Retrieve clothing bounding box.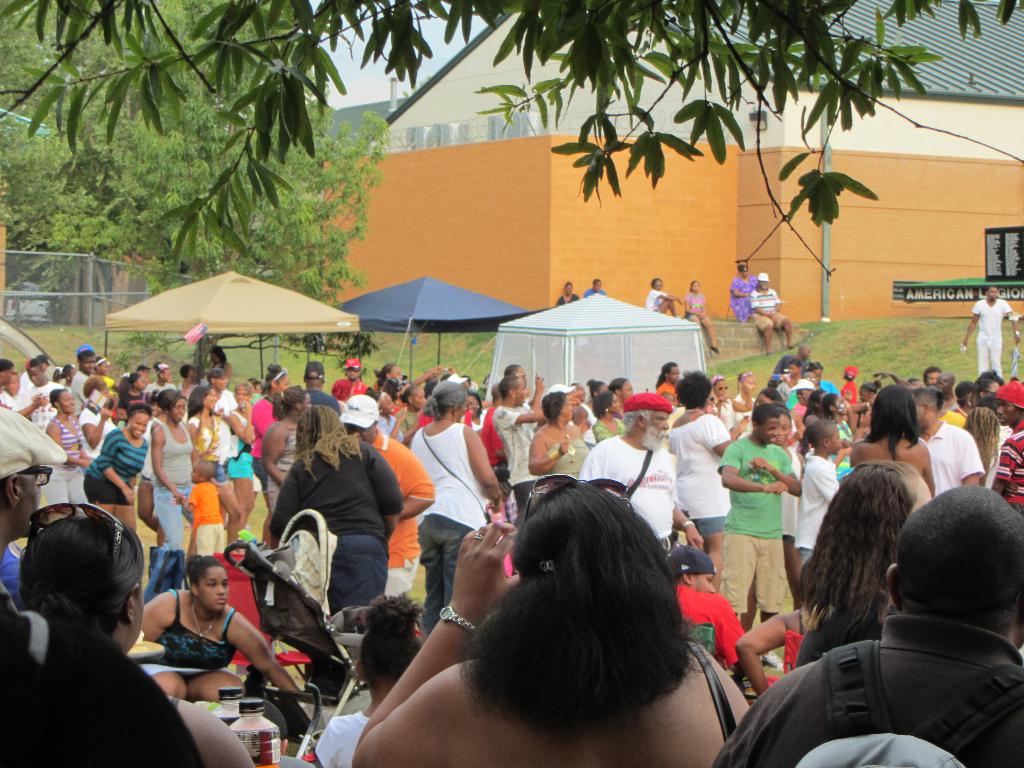
Bounding box: 996, 421, 1023, 520.
